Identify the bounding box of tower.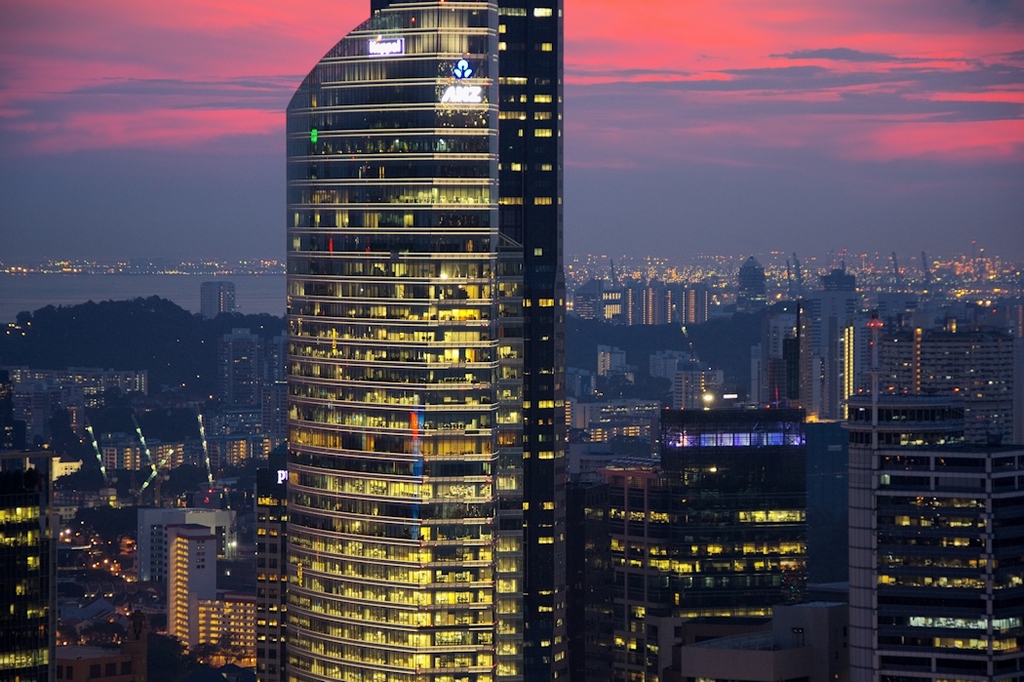
detection(807, 294, 875, 413).
